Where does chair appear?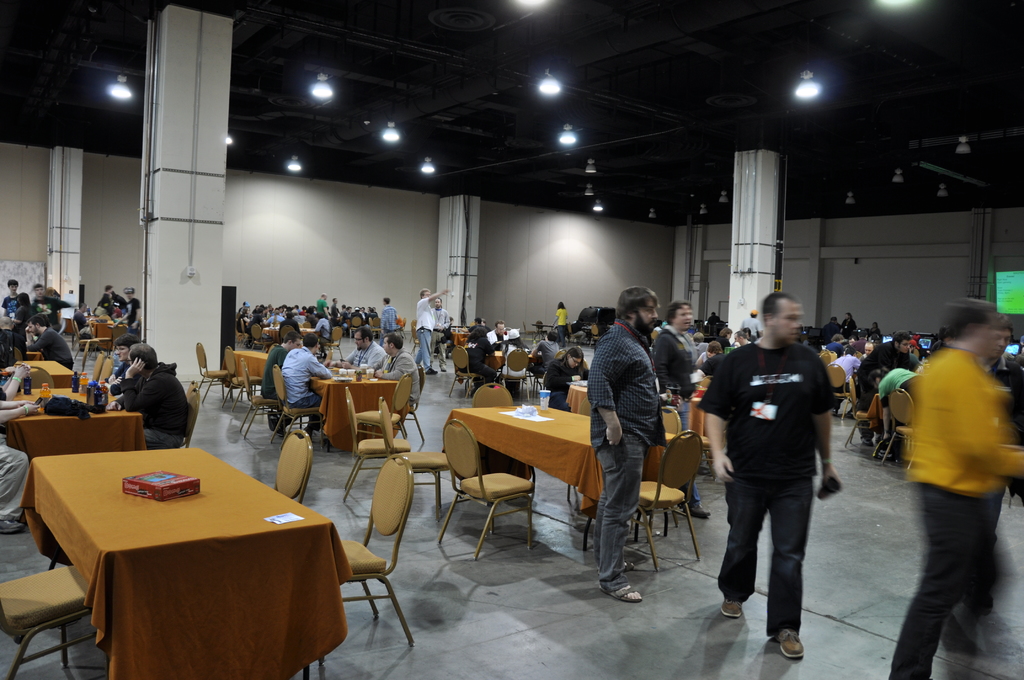
Appears at left=20, top=364, right=54, bottom=387.
